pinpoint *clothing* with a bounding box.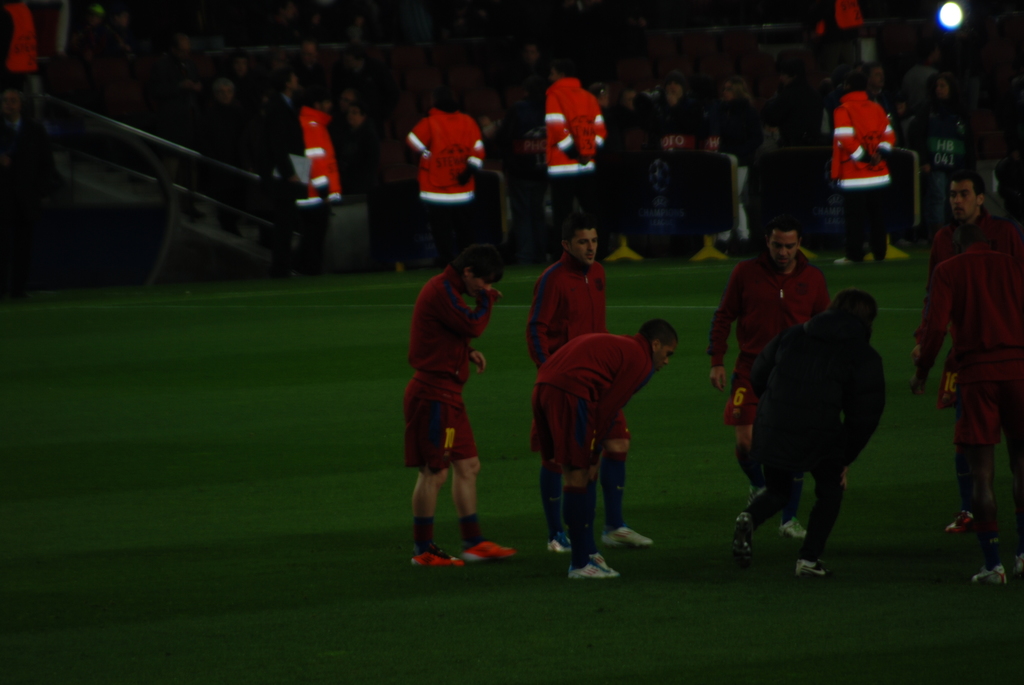
box(922, 203, 1023, 412).
